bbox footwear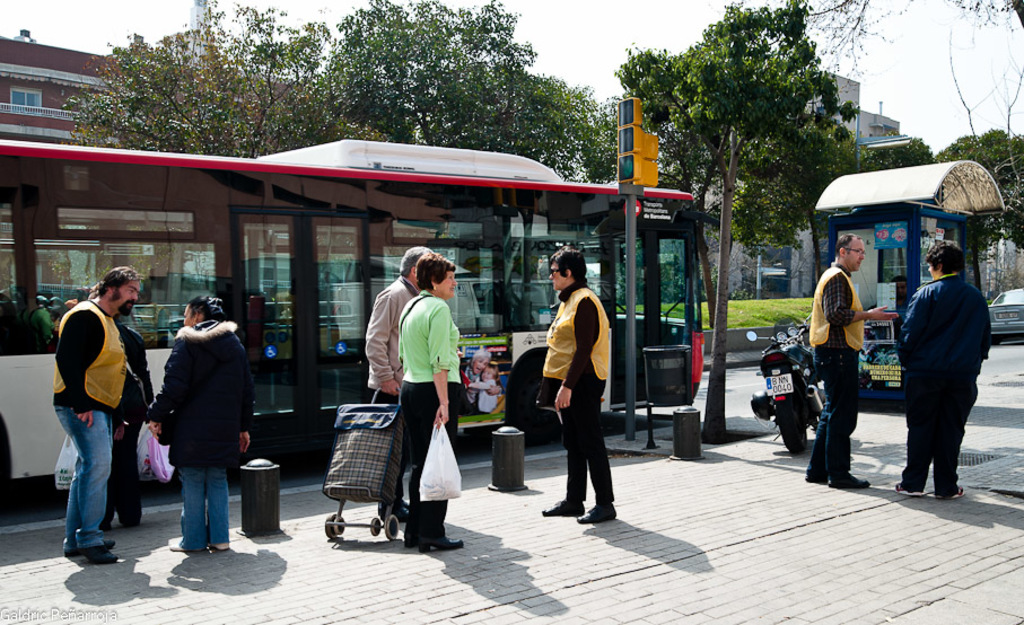
Rect(167, 544, 184, 551)
